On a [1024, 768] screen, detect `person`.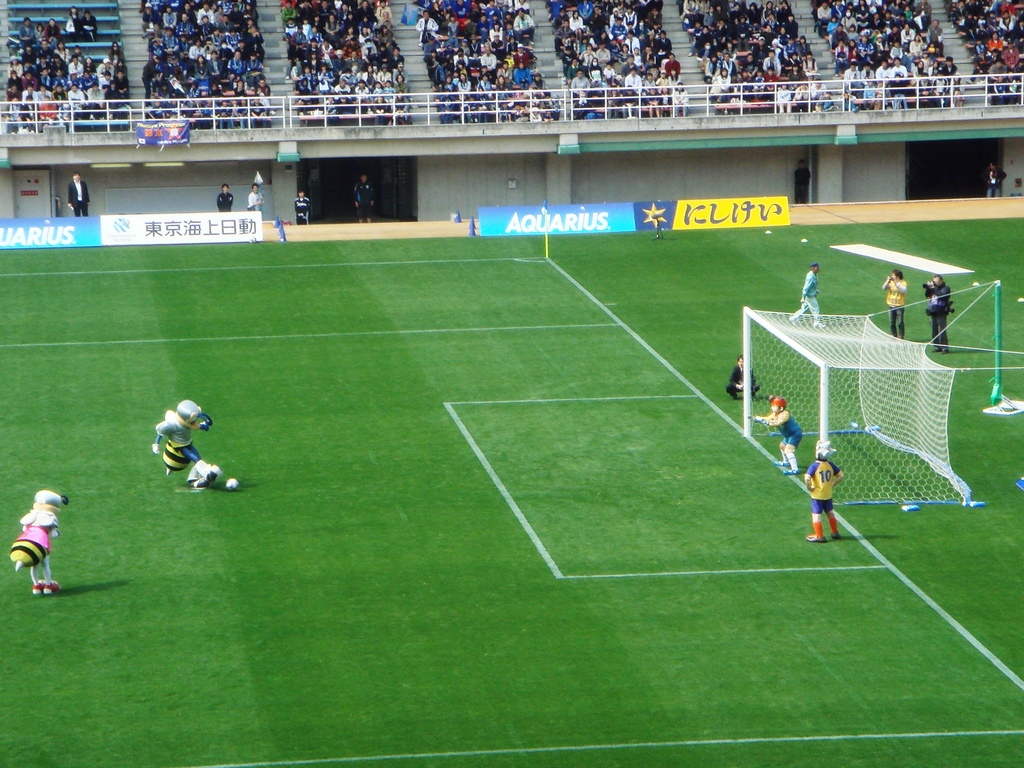
BBox(883, 271, 907, 339).
